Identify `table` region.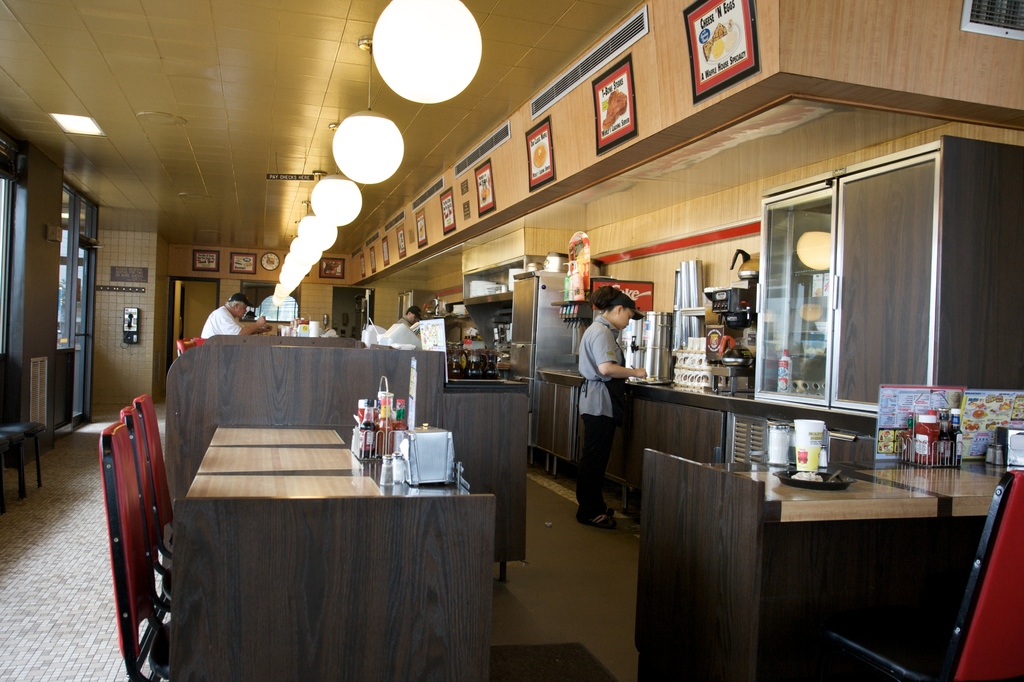
Region: 211,379,497,657.
